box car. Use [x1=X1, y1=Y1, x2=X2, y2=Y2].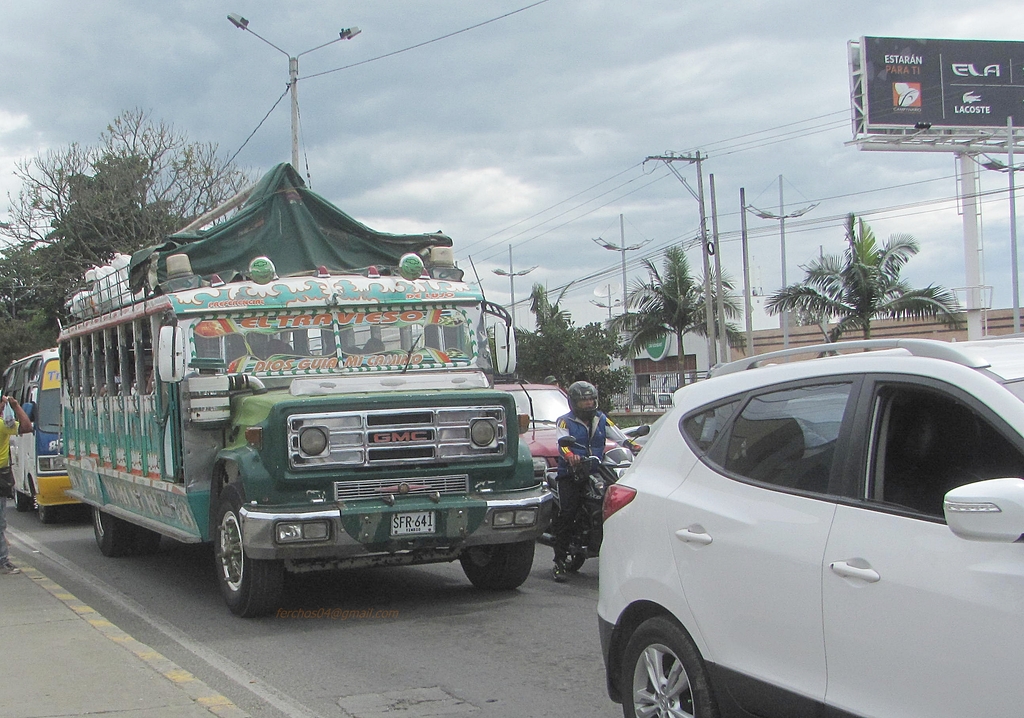
[x1=492, y1=382, x2=632, y2=482].
